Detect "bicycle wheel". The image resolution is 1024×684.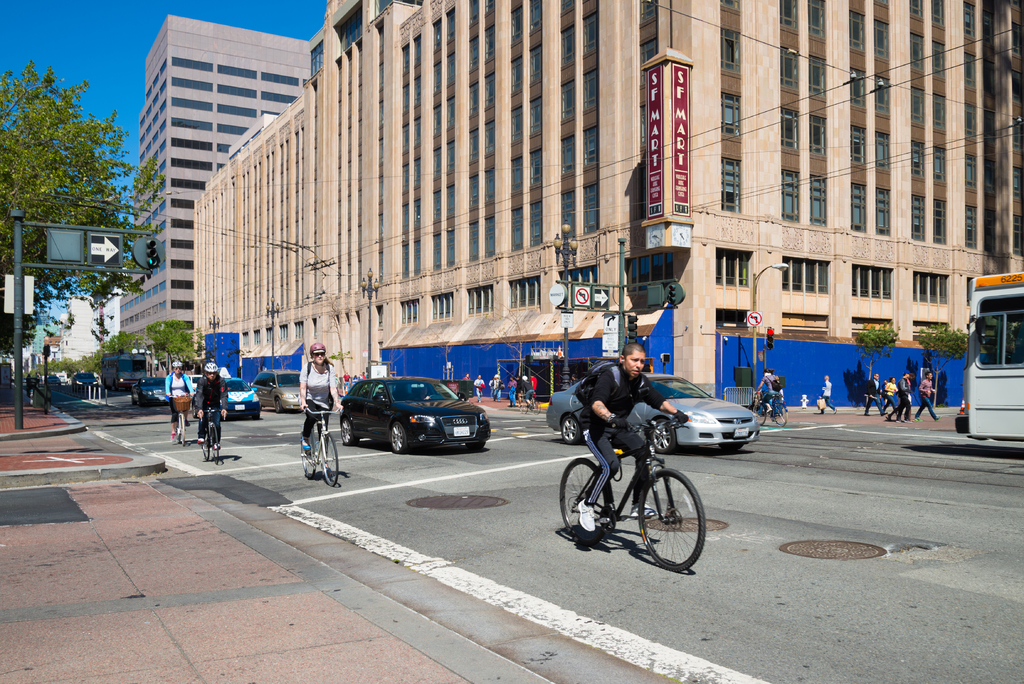
527:397:540:421.
